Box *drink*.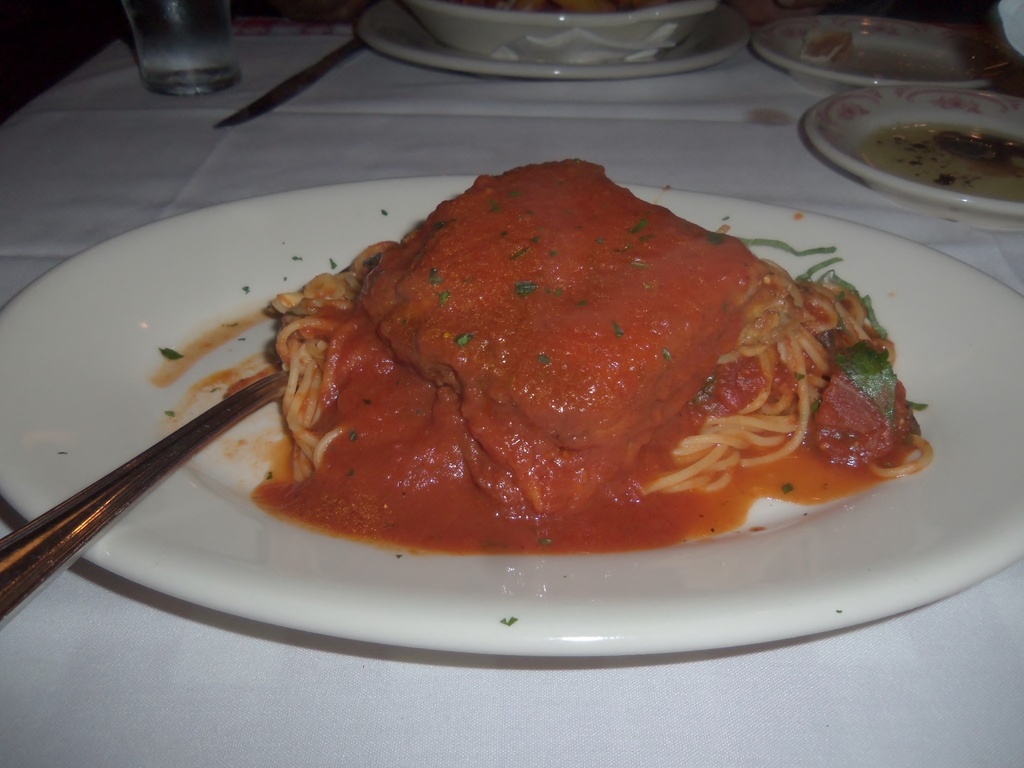
Rect(113, 0, 245, 88).
